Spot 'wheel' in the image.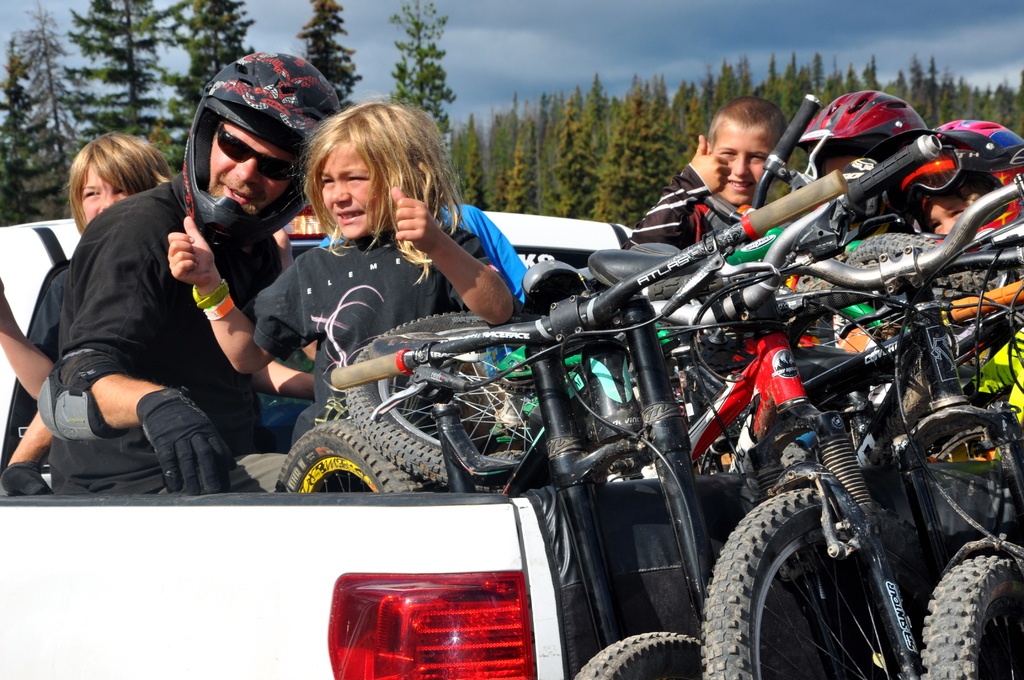
'wheel' found at 568, 630, 701, 679.
